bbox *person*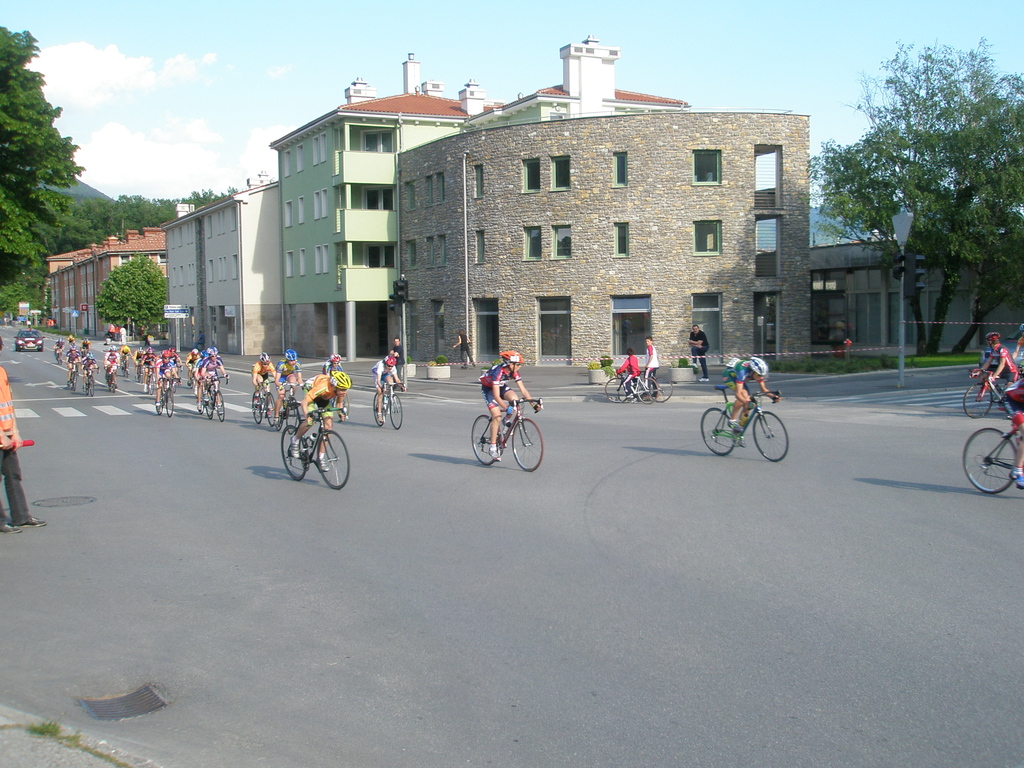
[left=104, top=351, right=115, bottom=376]
